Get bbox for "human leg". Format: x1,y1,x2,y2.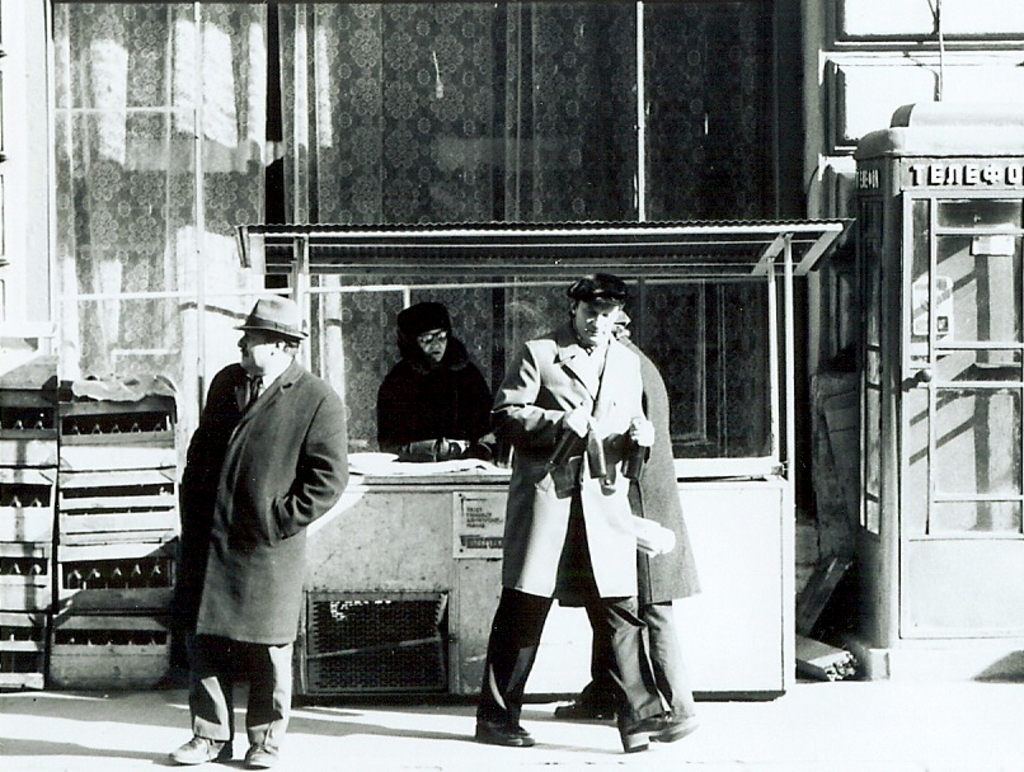
640,603,695,725.
